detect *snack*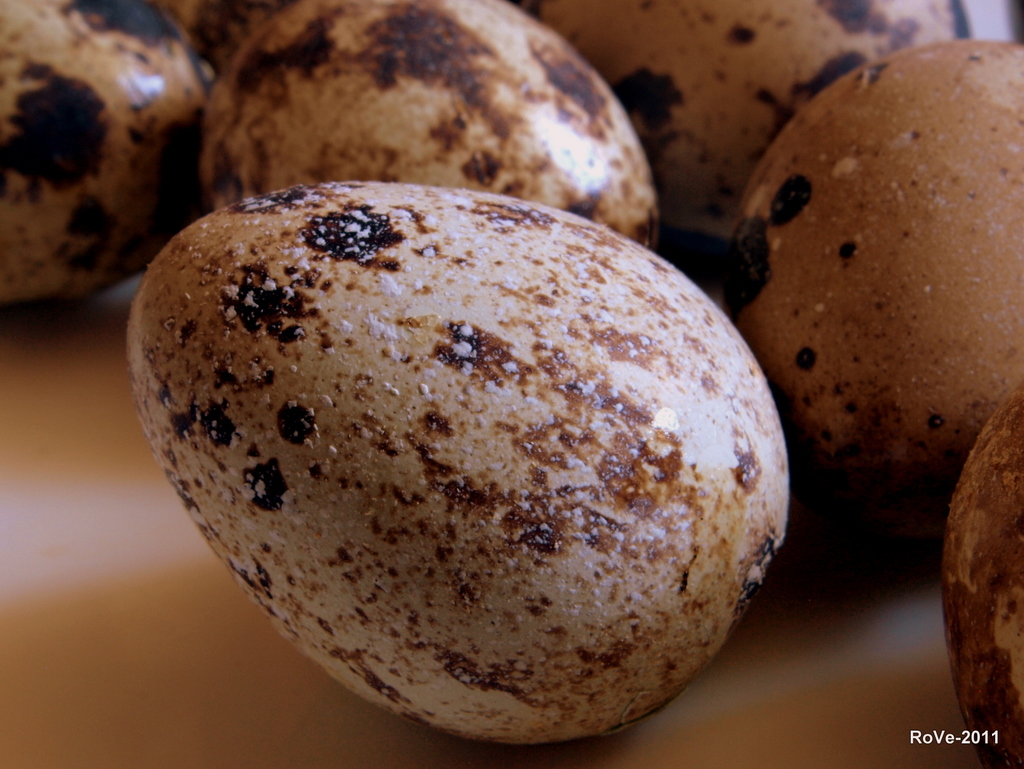
detection(2, 0, 215, 305)
